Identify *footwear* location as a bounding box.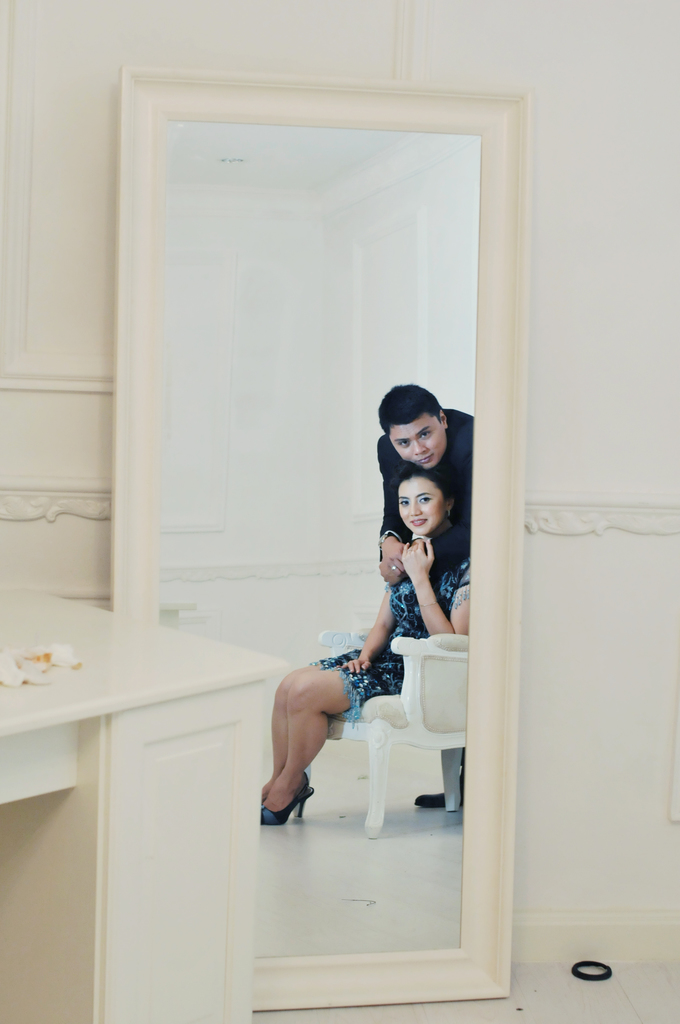
(x1=412, y1=776, x2=466, y2=804).
